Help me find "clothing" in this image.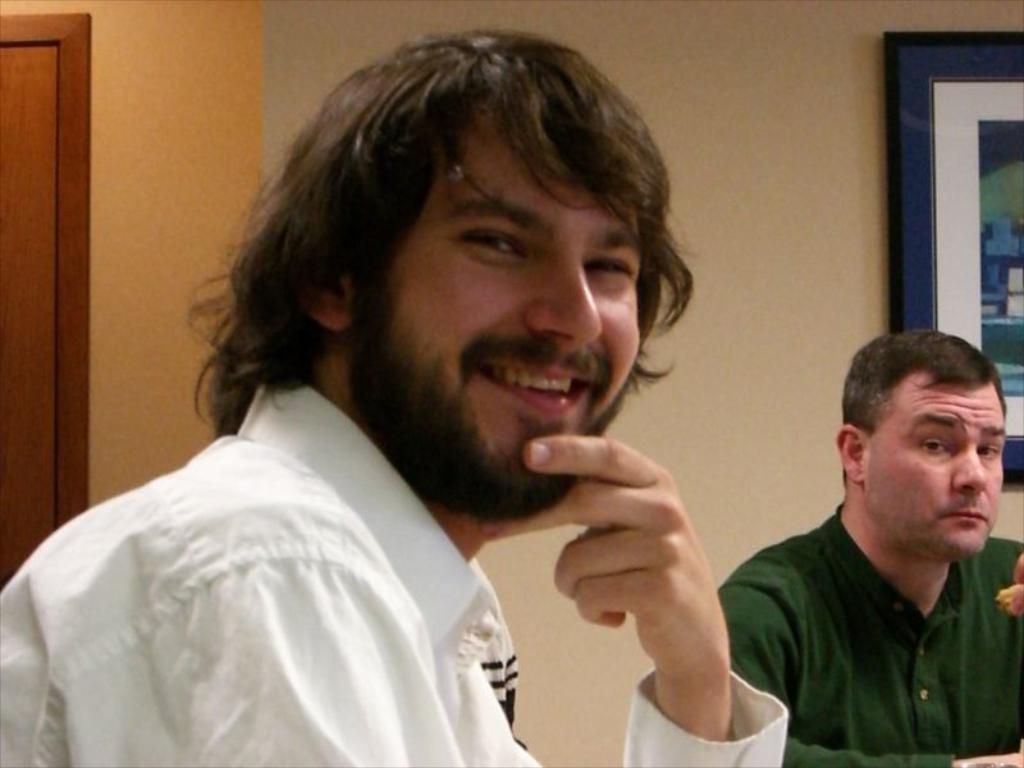
Found it: 730/500/1019/750.
